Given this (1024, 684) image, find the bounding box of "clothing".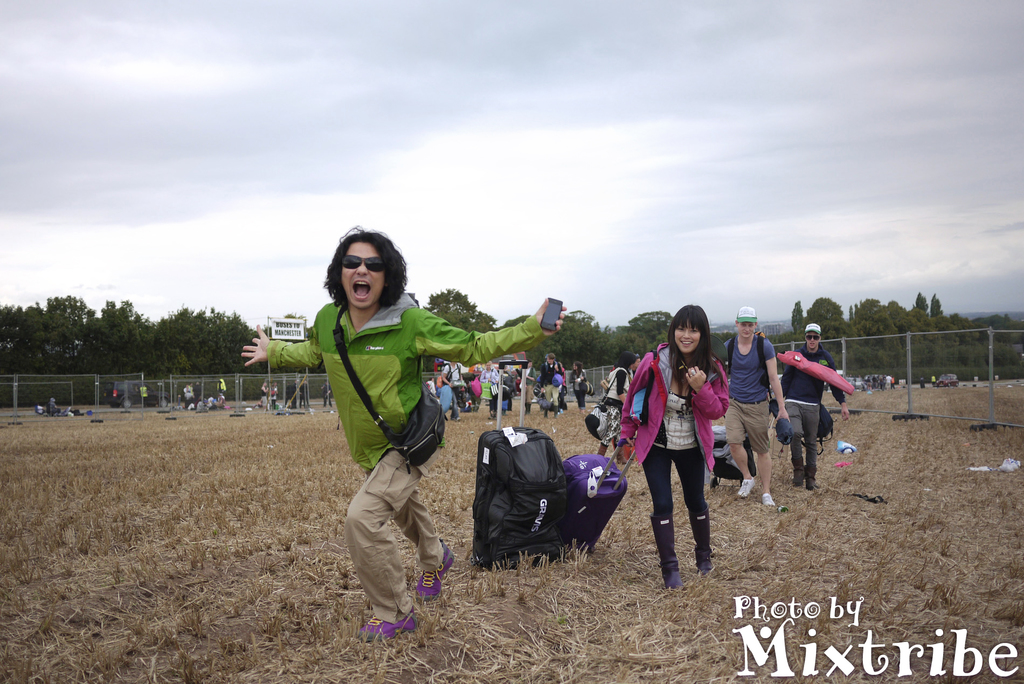
crop(179, 383, 195, 407).
